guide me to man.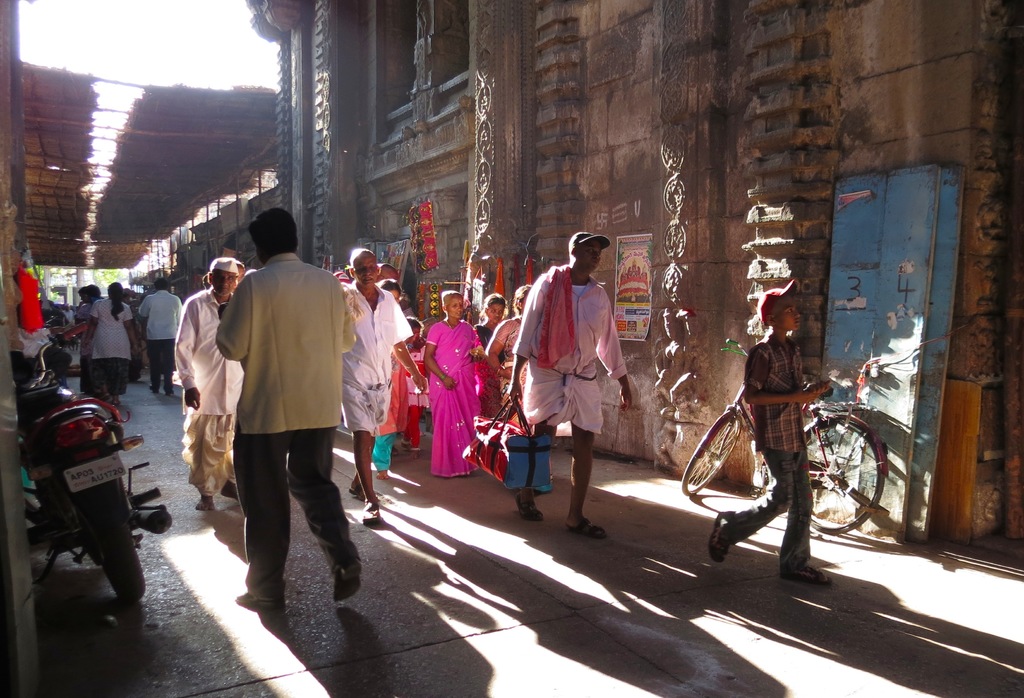
Guidance: 159,252,249,517.
